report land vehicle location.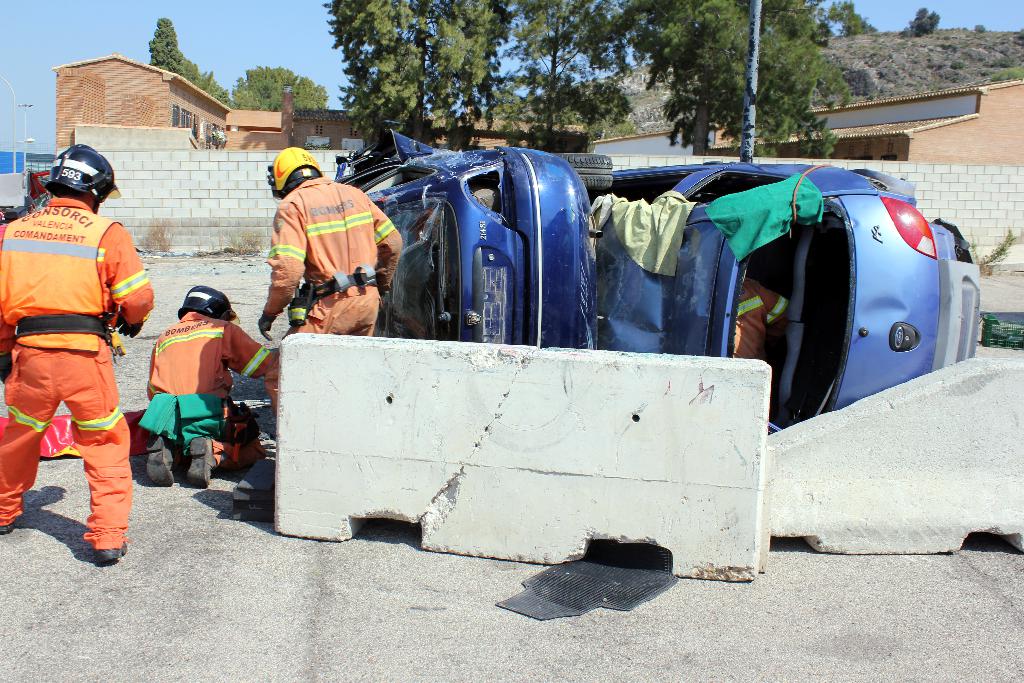
Report: {"left": 333, "top": 126, "right": 980, "bottom": 436}.
